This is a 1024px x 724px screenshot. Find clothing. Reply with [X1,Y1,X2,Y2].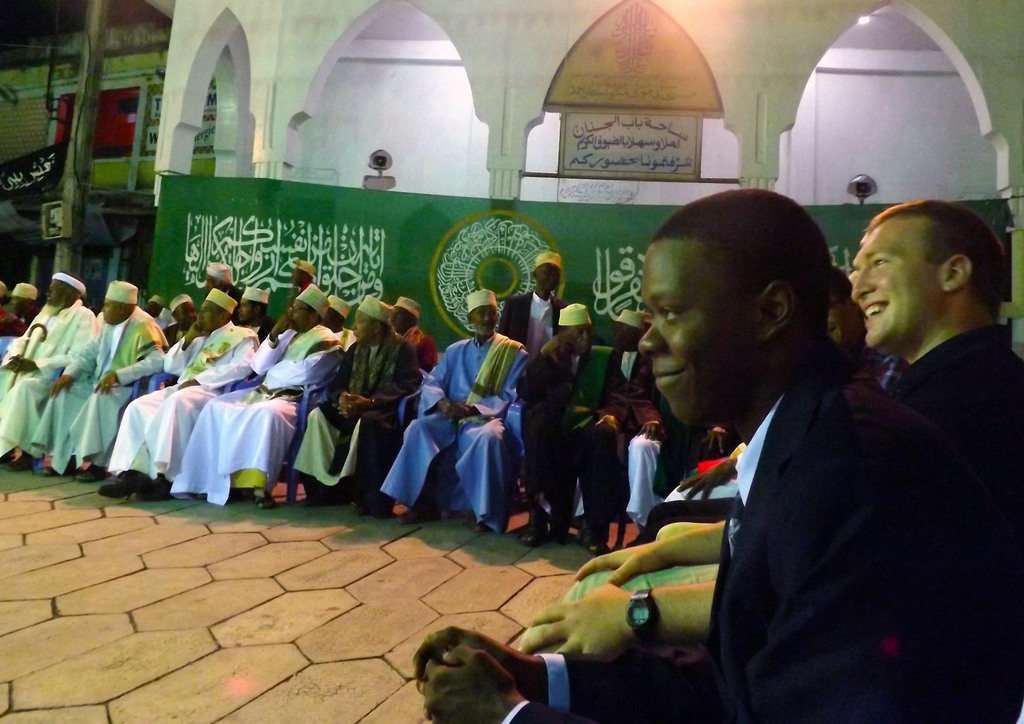
[863,320,1023,589].
